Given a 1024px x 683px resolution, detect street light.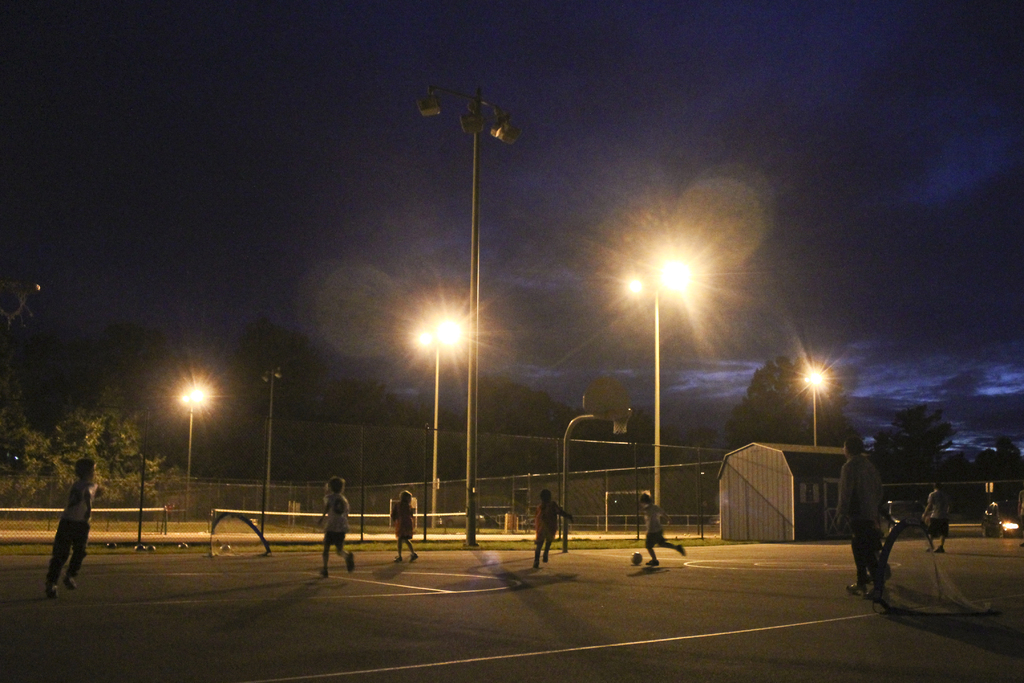
Rect(417, 300, 473, 525).
